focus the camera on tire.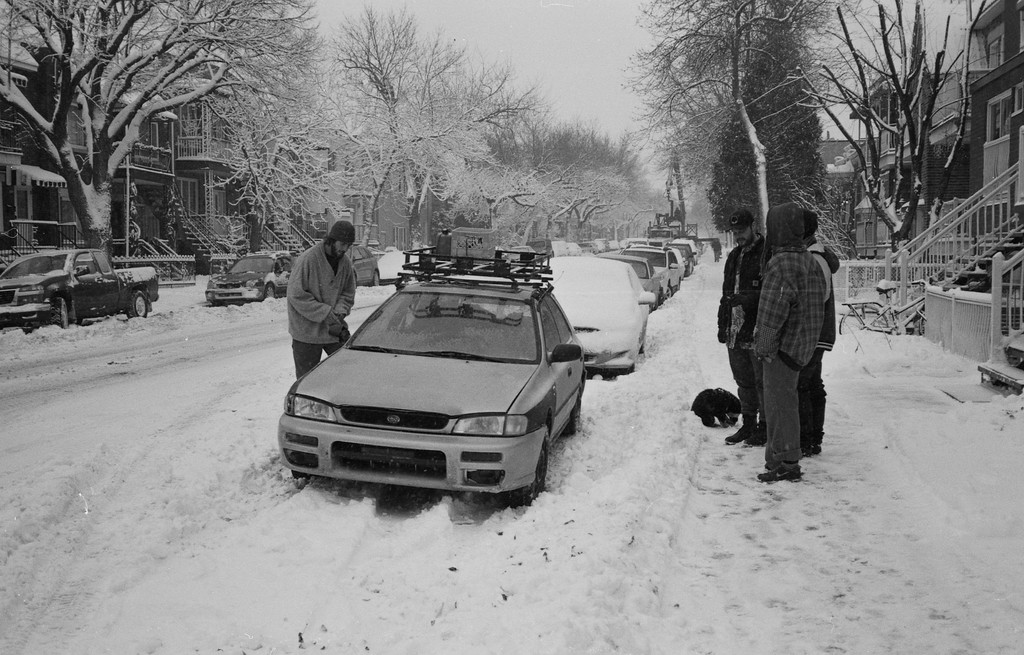
Focus region: <region>267, 284, 277, 298</region>.
